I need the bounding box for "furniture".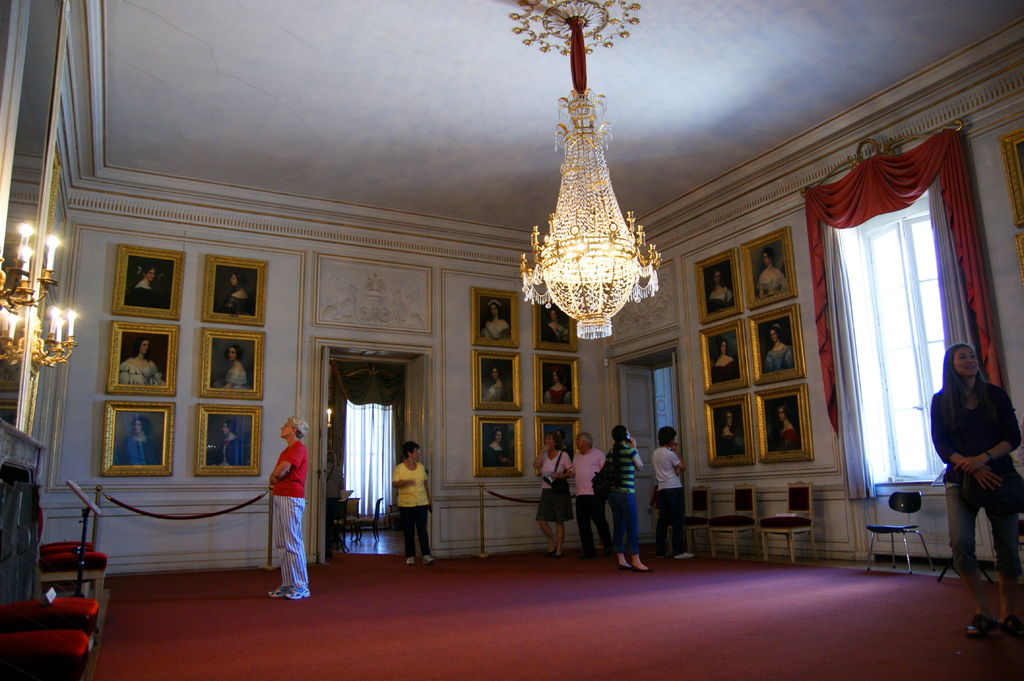
Here it is: 50 540 90 545.
